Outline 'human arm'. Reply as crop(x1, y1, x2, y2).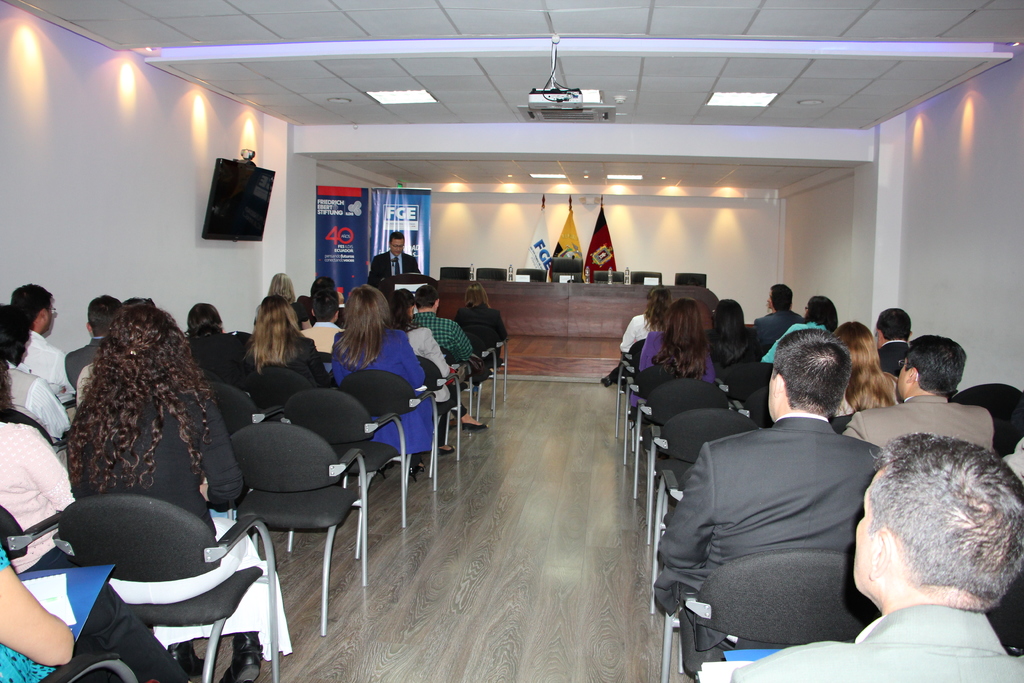
crop(56, 349, 71, 398).
